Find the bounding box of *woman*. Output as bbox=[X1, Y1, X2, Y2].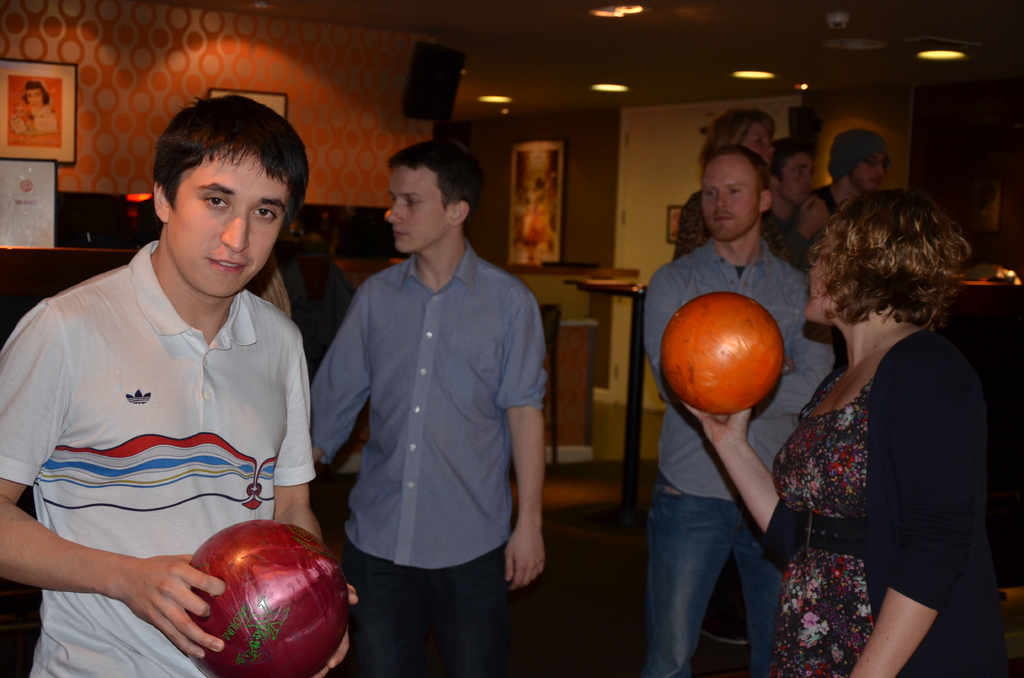
bbox=[689, 221, 940, 661].
